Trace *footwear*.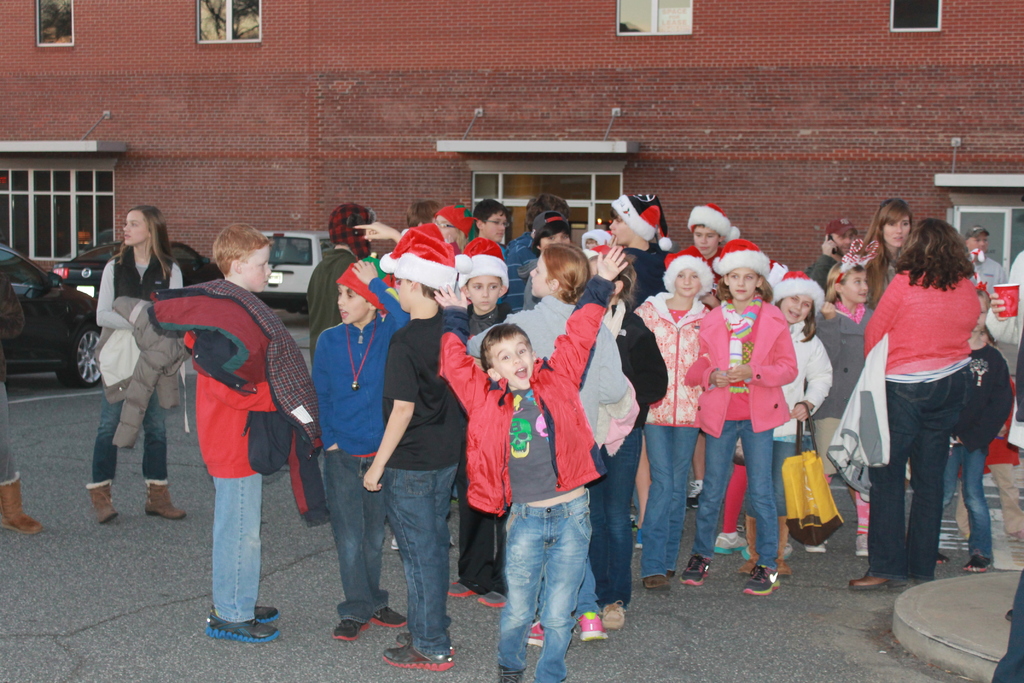
Traced to x1=733, y1=541, x2=796, y2=562.
